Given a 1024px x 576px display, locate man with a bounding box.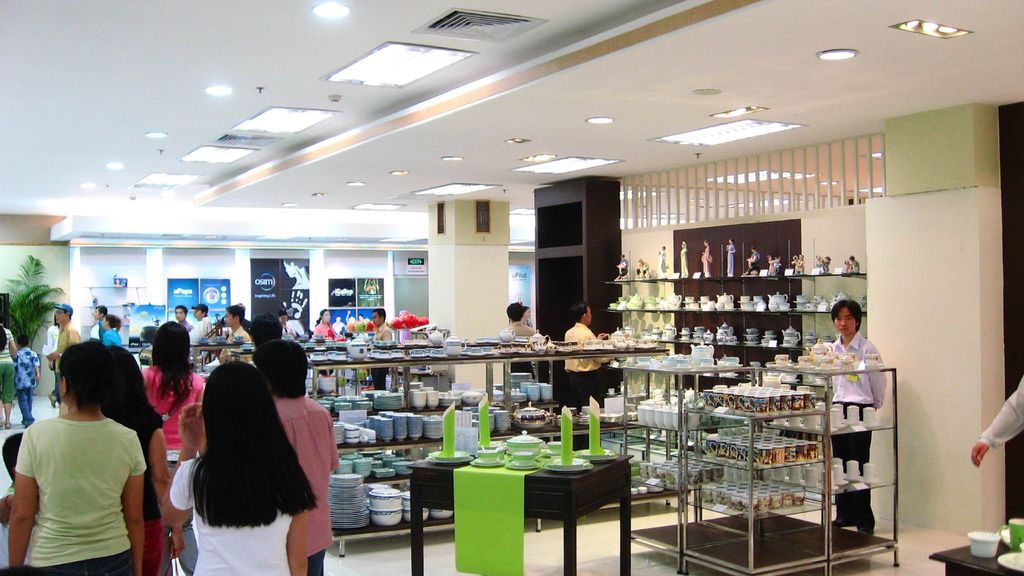
Located: {"left": 214, "top": 307, "right": 253, "bottom": 362}.
